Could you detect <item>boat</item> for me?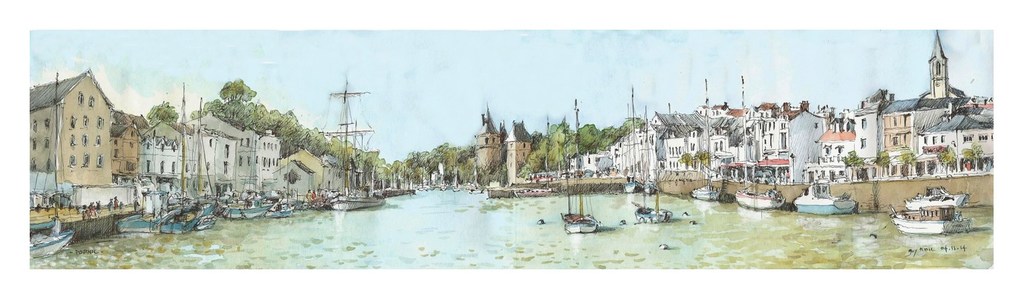
Detection result: rect(895, 191, 972, 236).
